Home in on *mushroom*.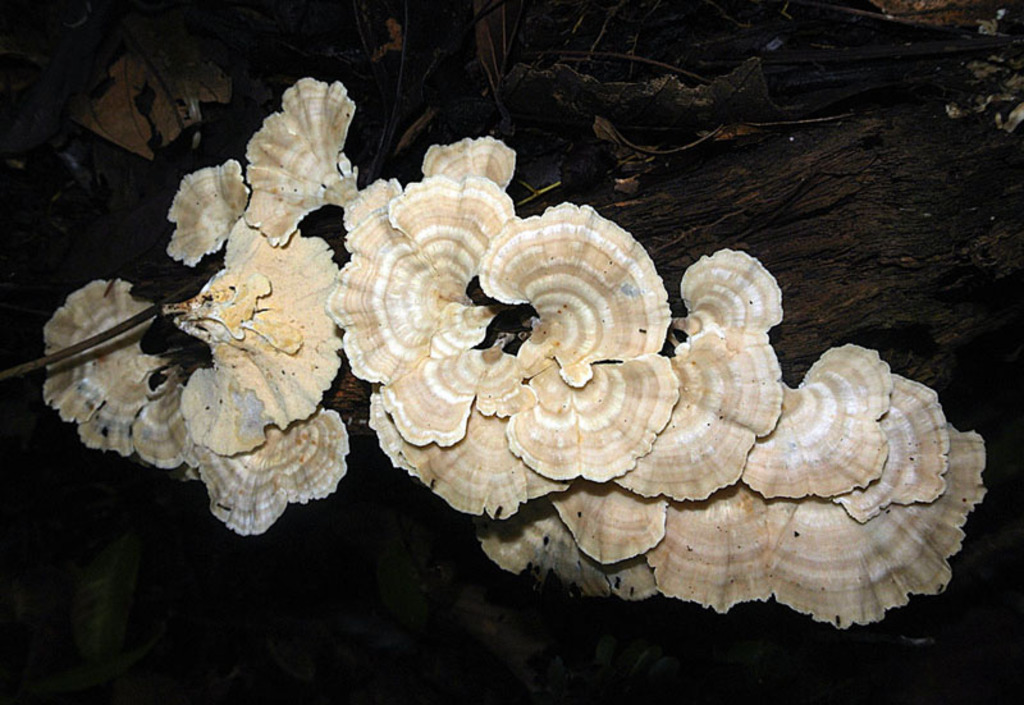
Homed in at 474,508,663,610.
